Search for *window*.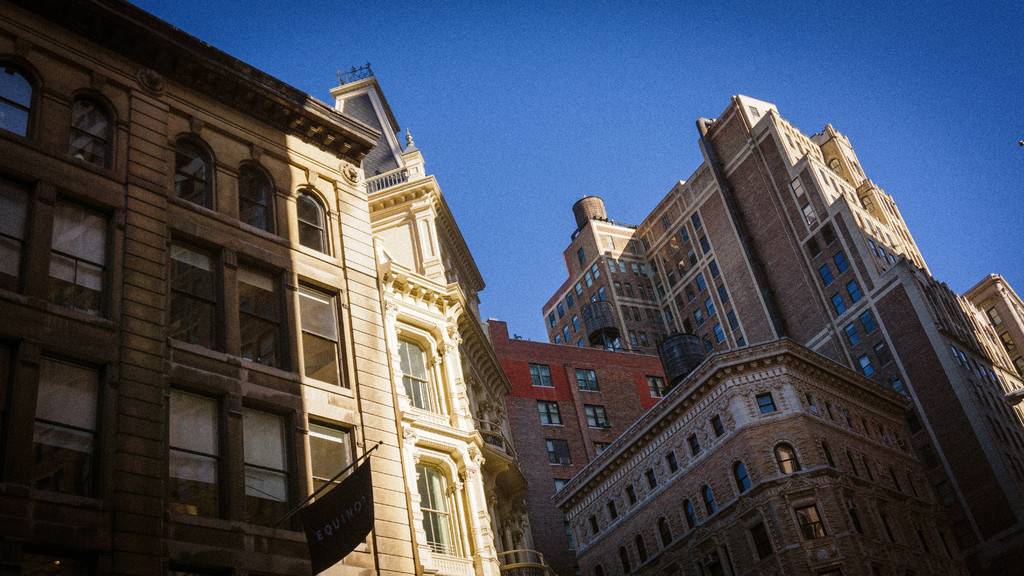
Found at BBox(576, 246, 585, 266).
